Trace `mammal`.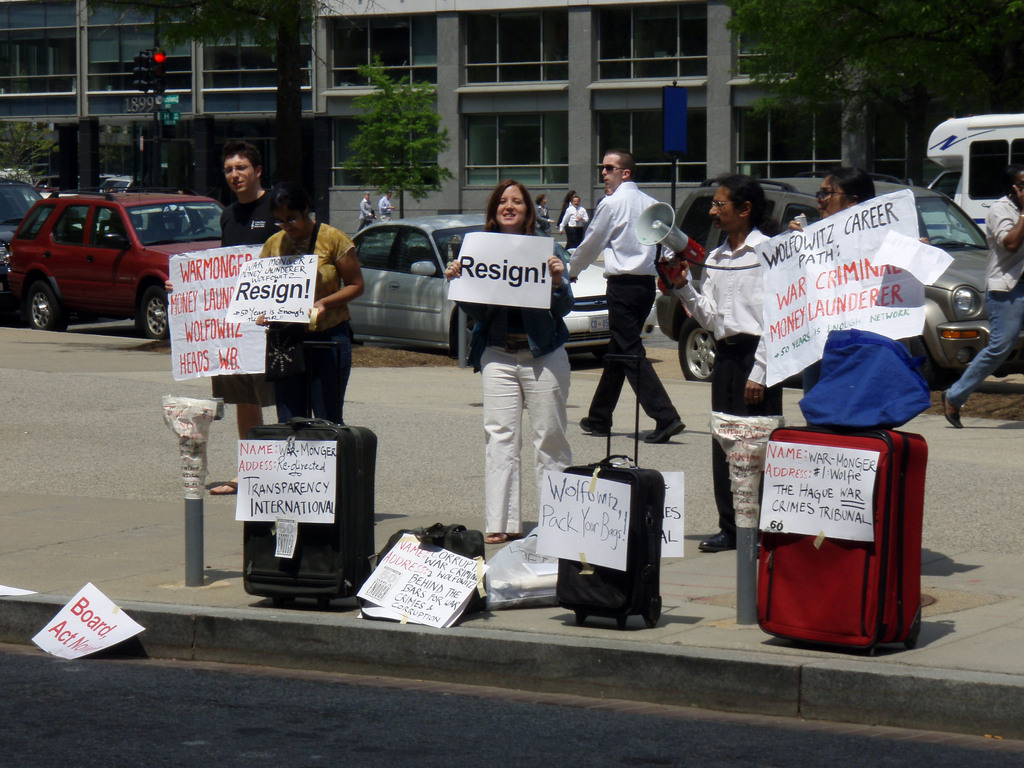
Traced to [left=355, top=189, right=372, bottom=227].
